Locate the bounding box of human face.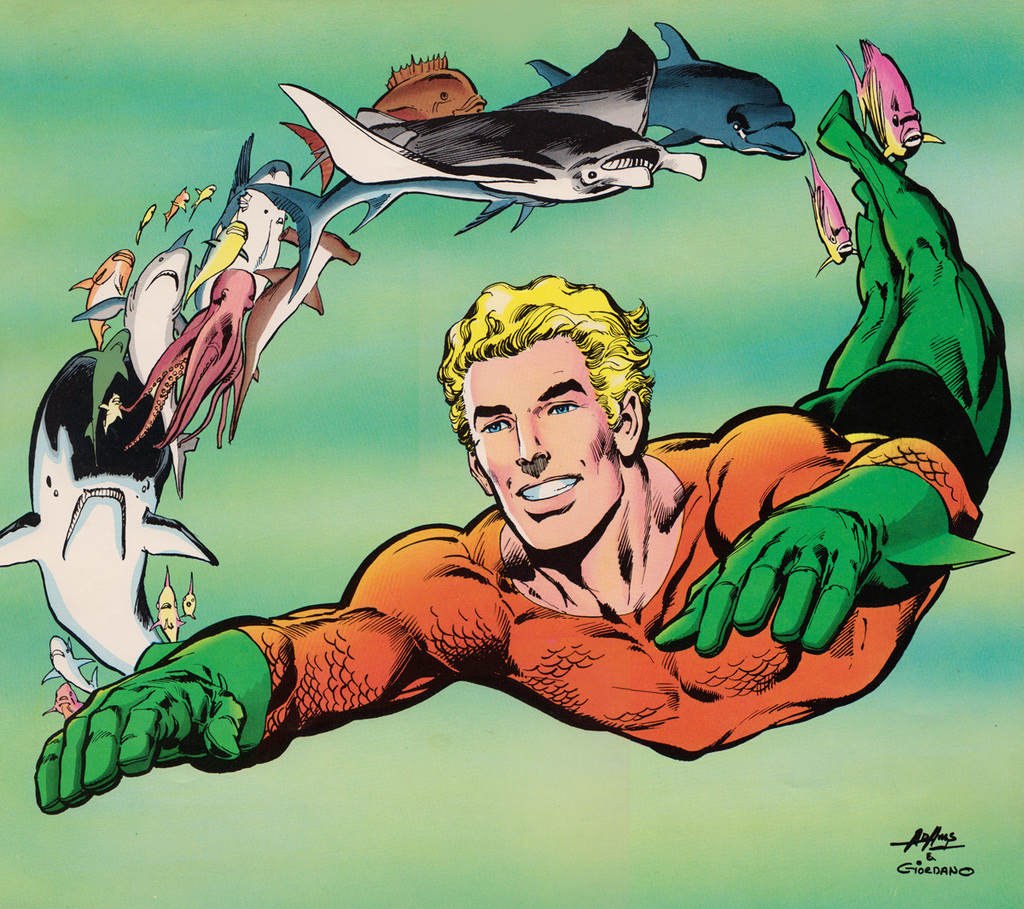
Bounding box: box=[461, 344, 625, 550].
